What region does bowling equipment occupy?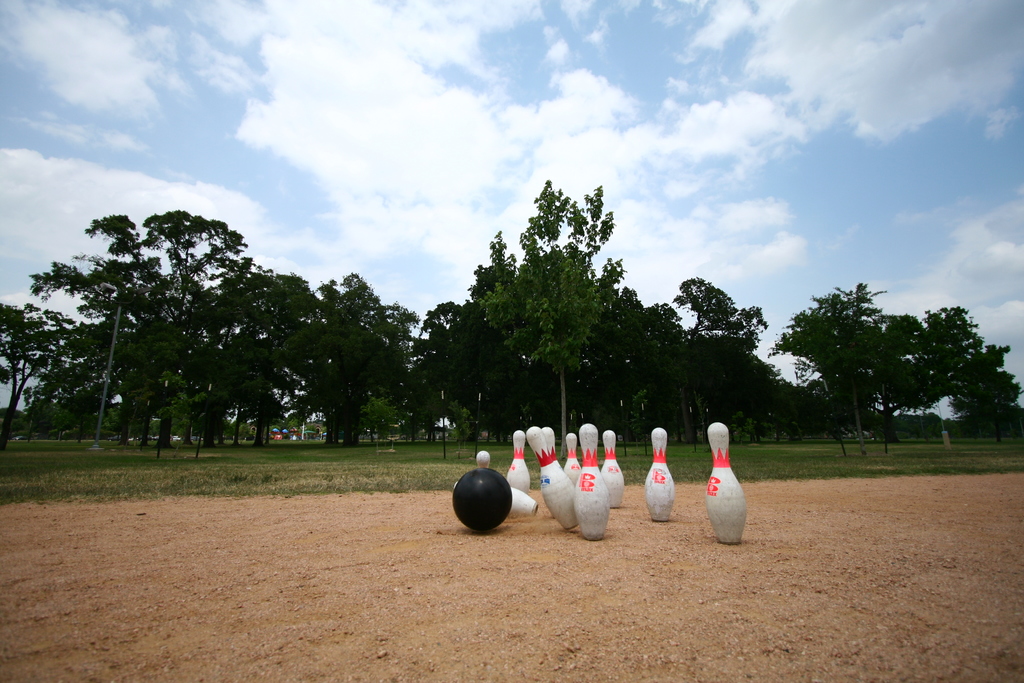
{"left": 641, "top": 425, "right": 679, "bottom": 522}.
